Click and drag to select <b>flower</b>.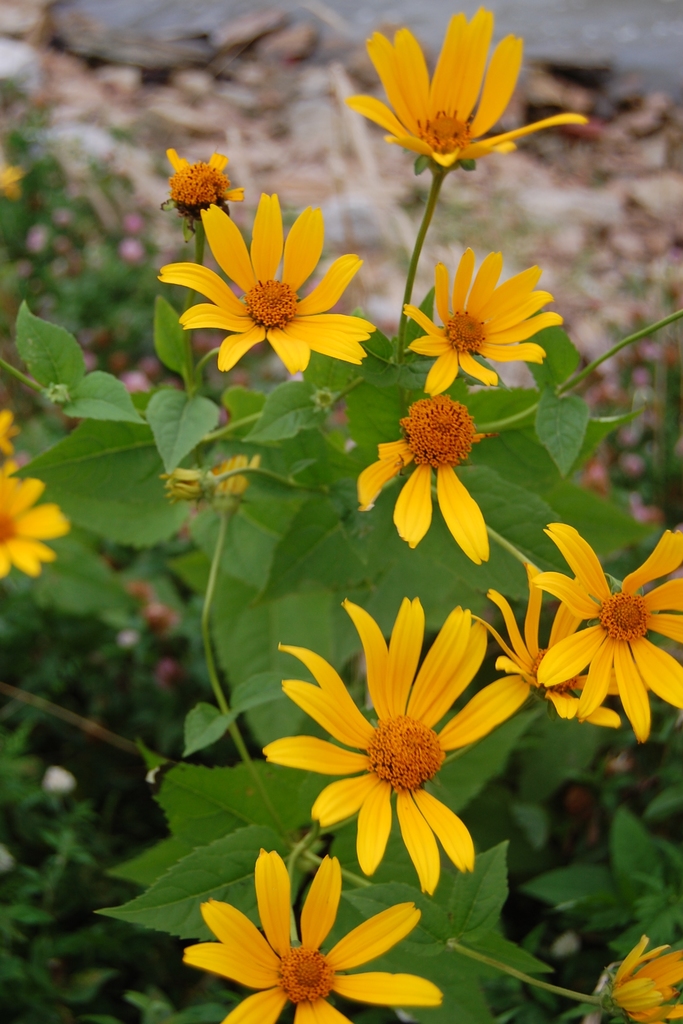
Selection: 263,603,525,897.
